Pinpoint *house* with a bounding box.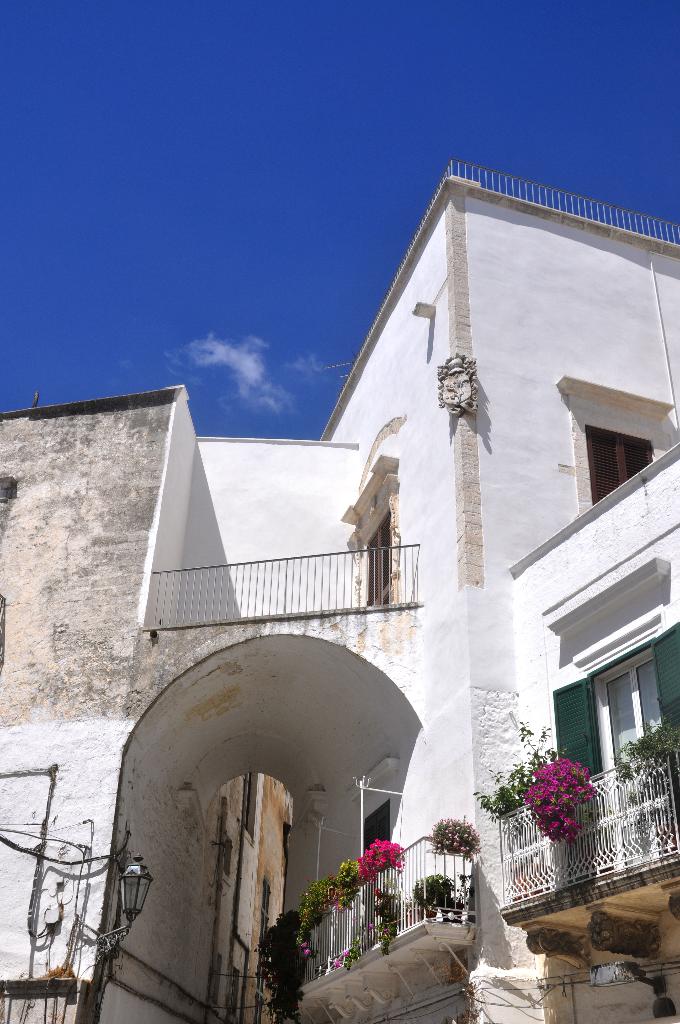
l=0, t=156, r=679, b=1021.
